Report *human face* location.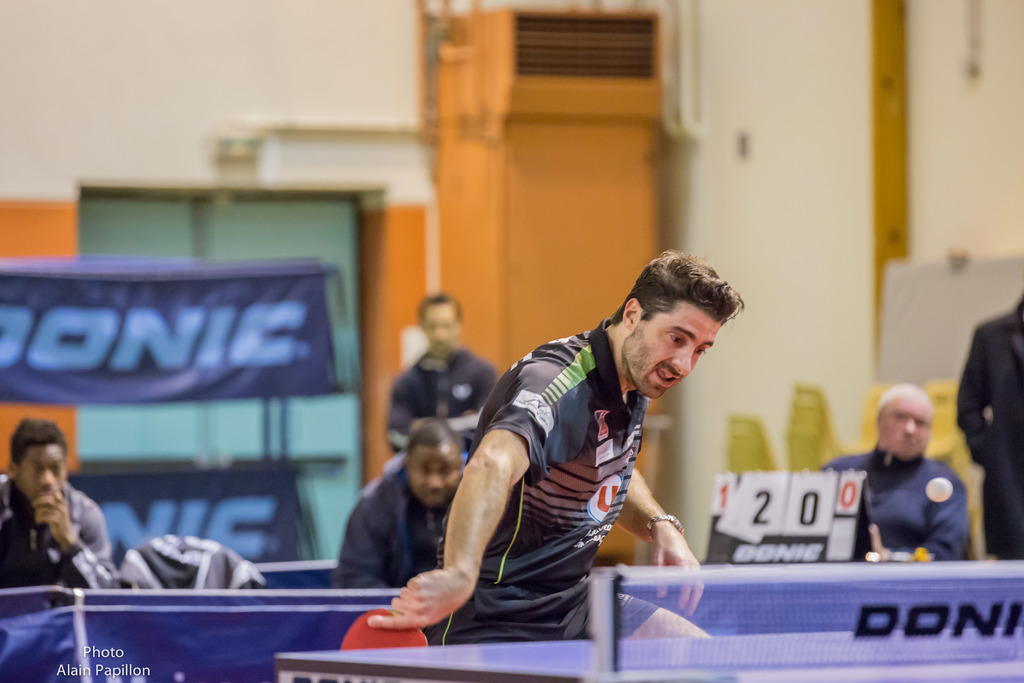
Report: <box>403,450,461,507</box>.
